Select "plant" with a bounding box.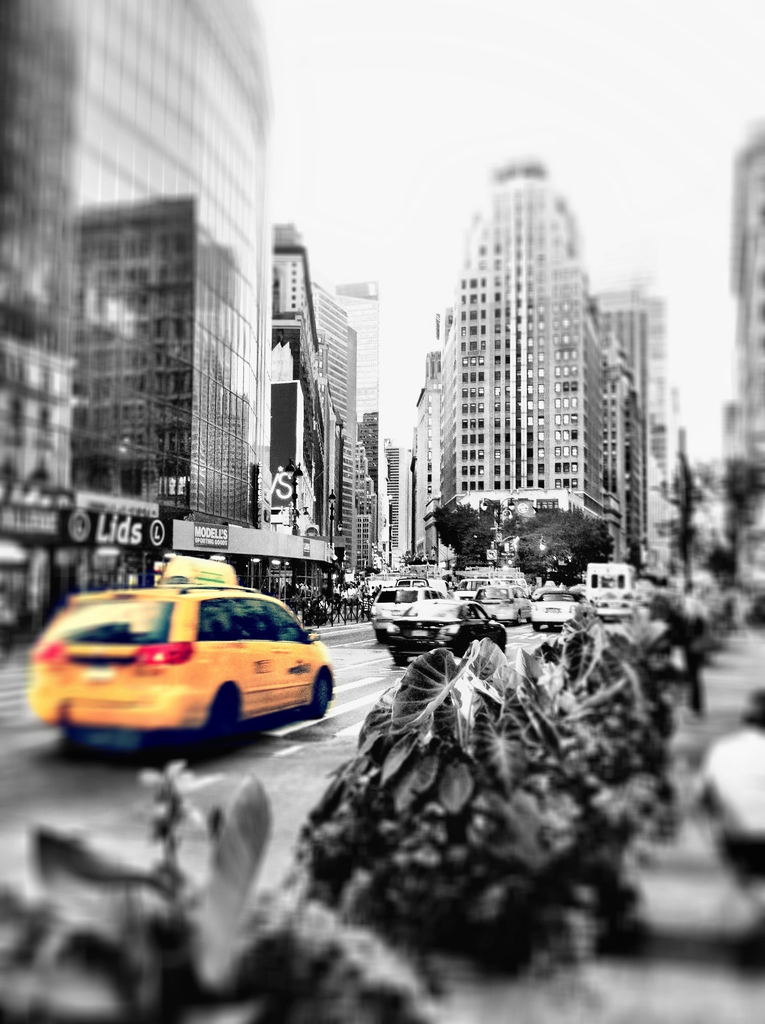
locate(300, 636, 683, 959).
